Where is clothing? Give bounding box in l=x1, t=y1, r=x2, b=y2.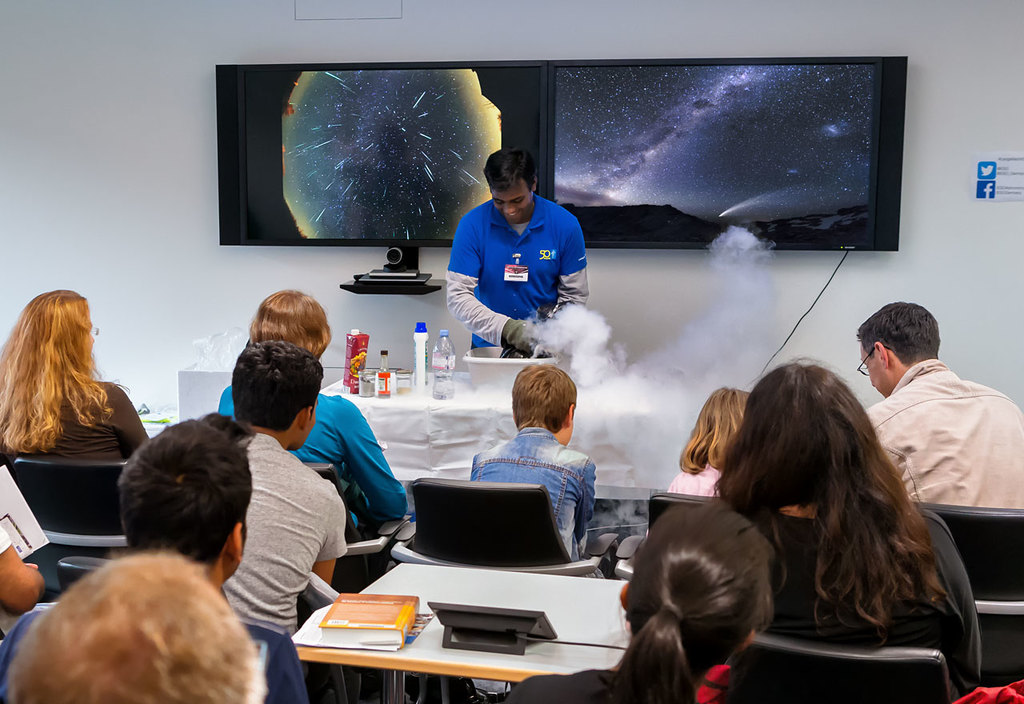
l=0, t=589, r=308, b=703.
